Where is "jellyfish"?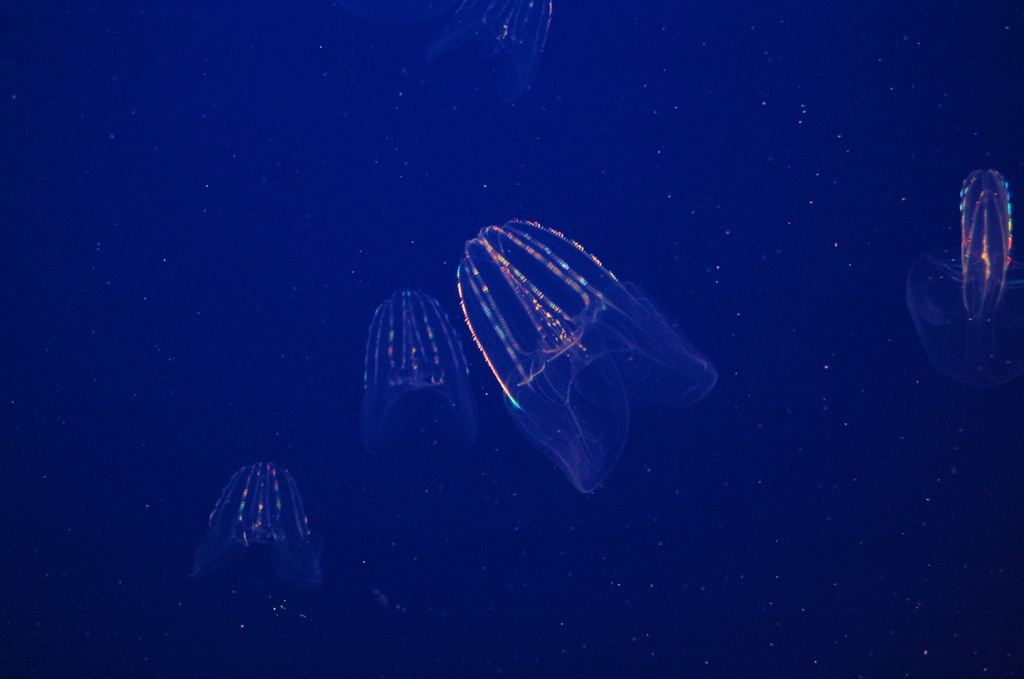
crop(199, 464, 325, 596).
